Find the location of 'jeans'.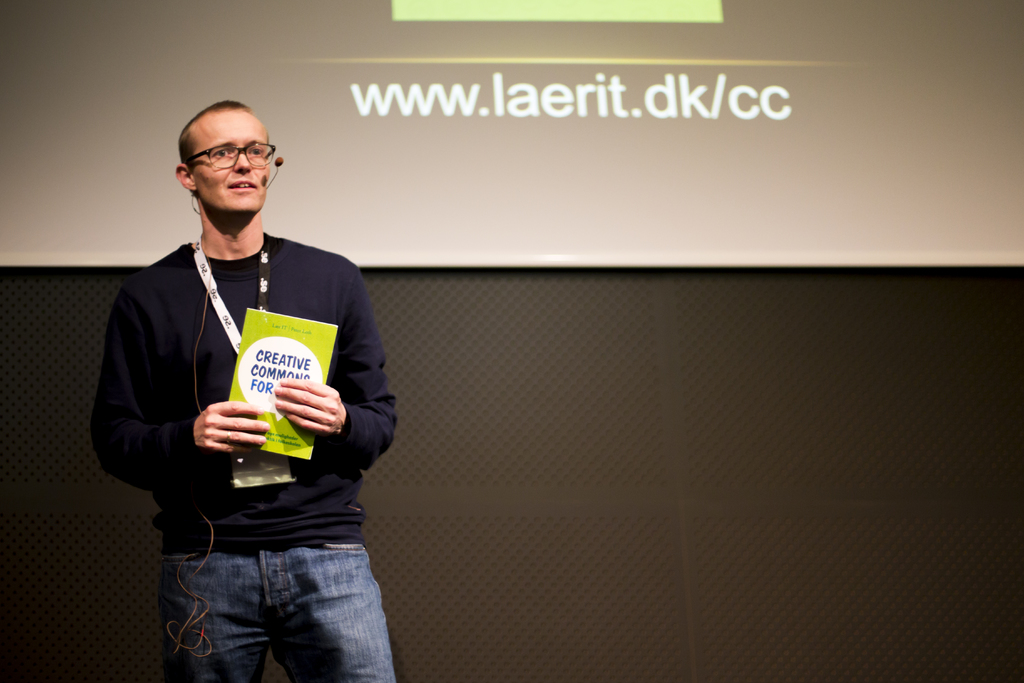
Location: bbox=(153, 522, 383, 670).
